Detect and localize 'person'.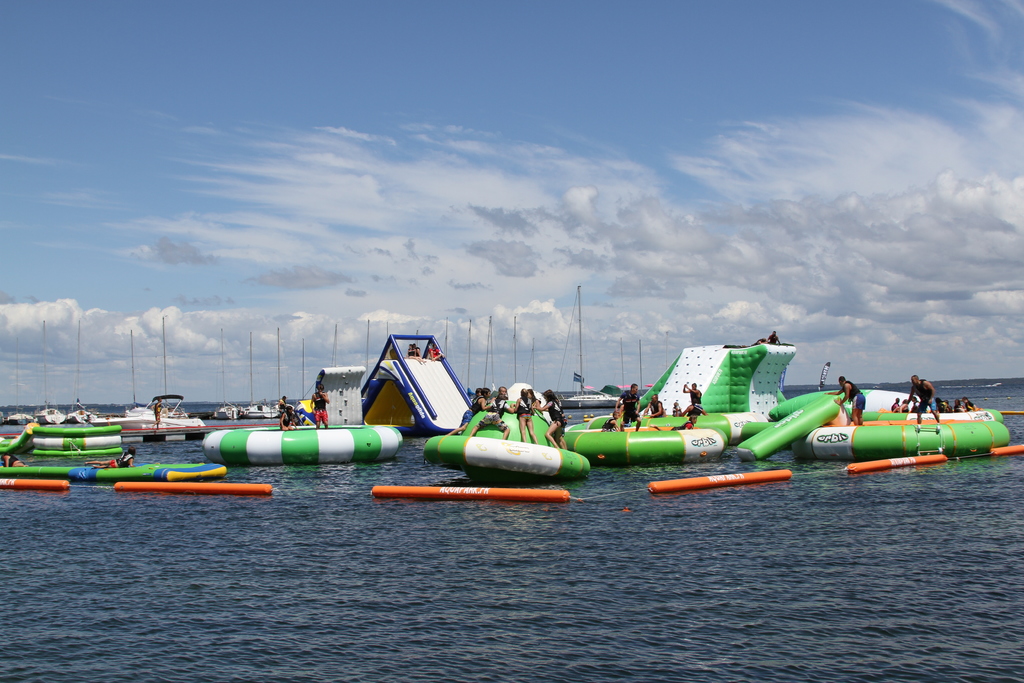
Localized at {"left": 86, "top": 447, "right": 134, "bottom": 469}.
